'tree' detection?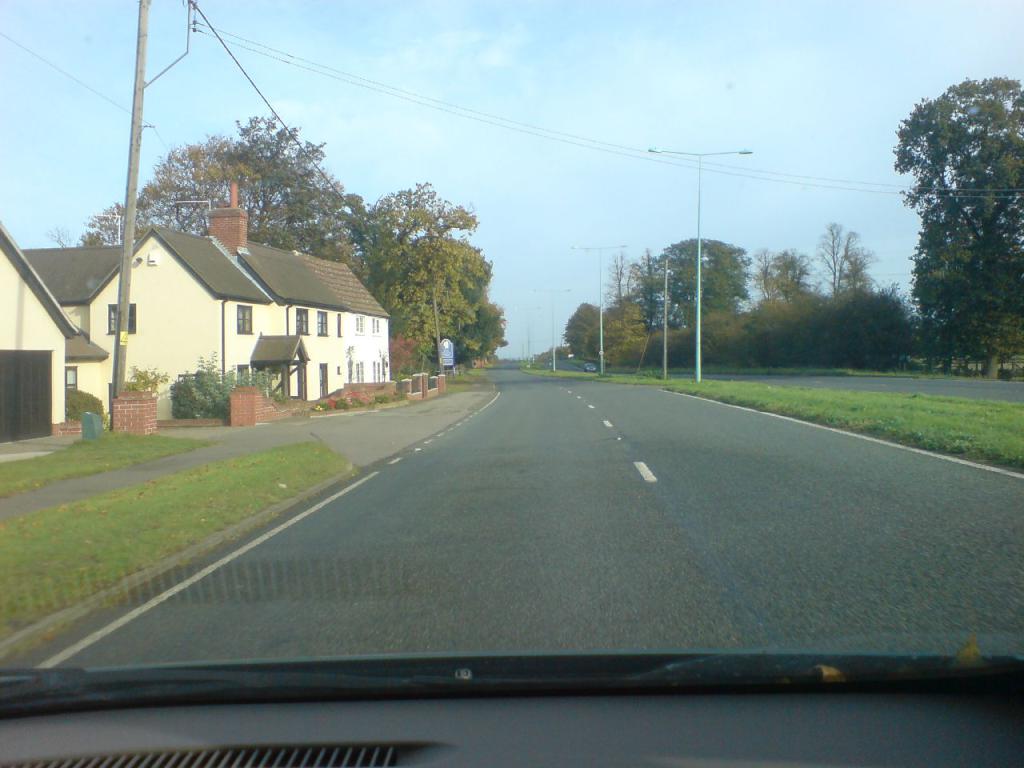
350 171 493 293
